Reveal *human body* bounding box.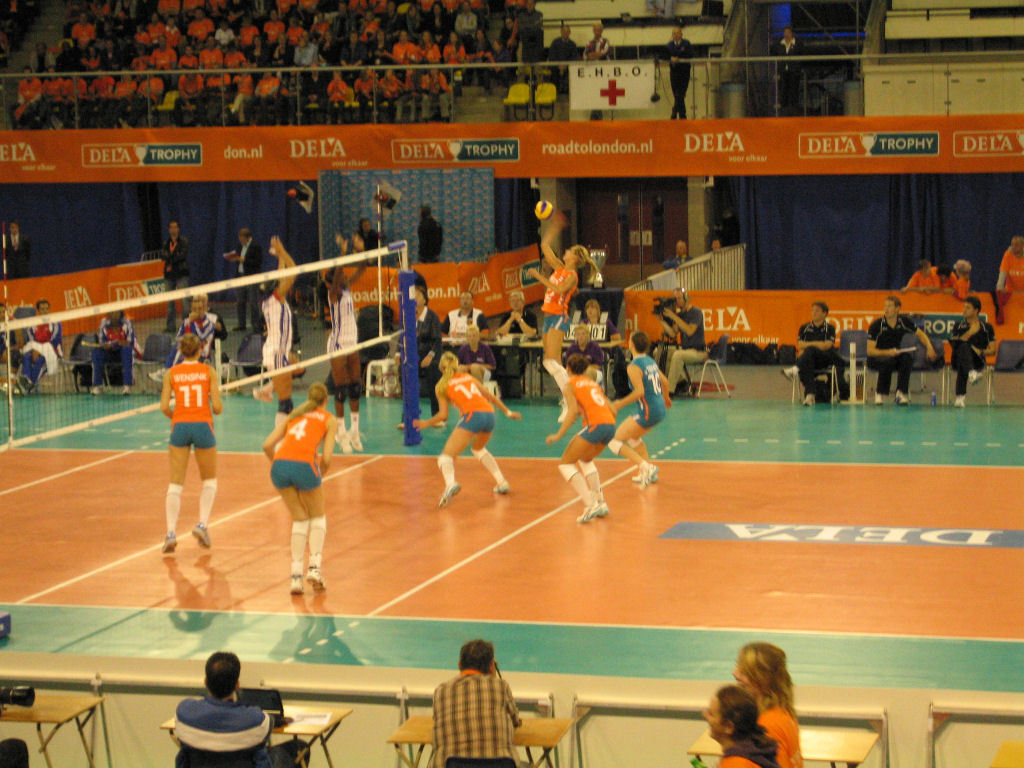
Revealed: (548, 25, 574, 94).
